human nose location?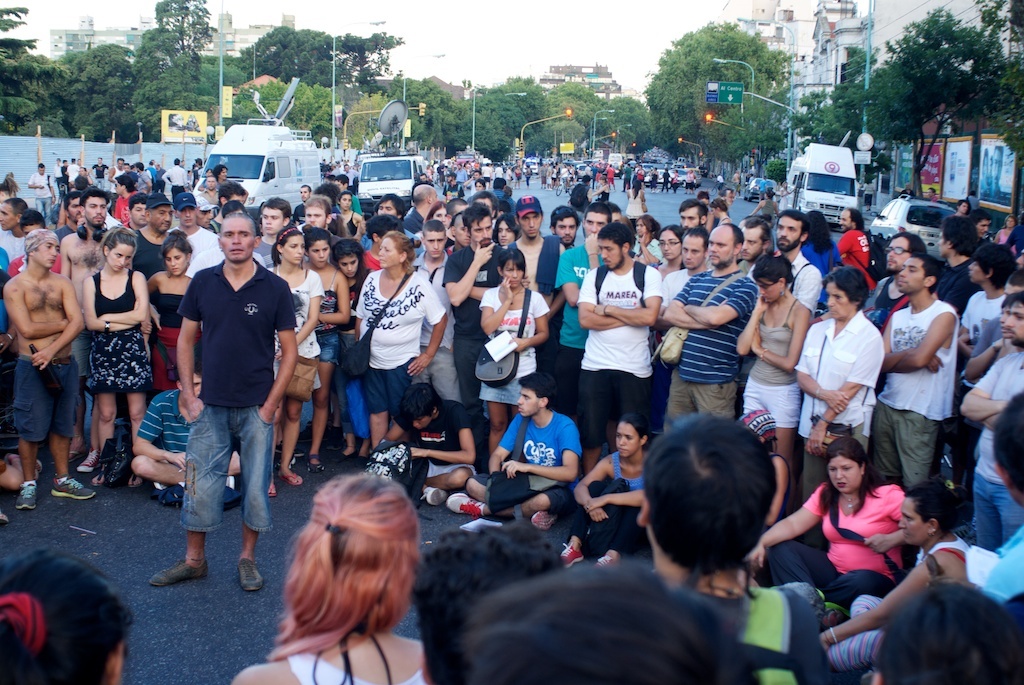
(343, 263, 351, 270)
